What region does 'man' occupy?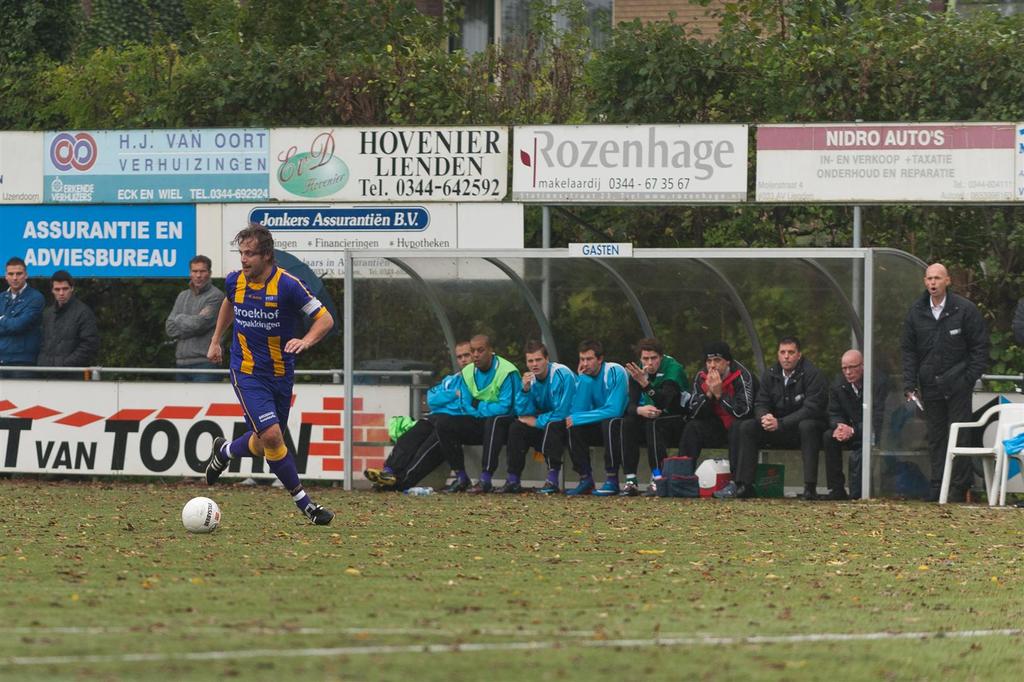
bbox=[435, 330, 525, 497].
